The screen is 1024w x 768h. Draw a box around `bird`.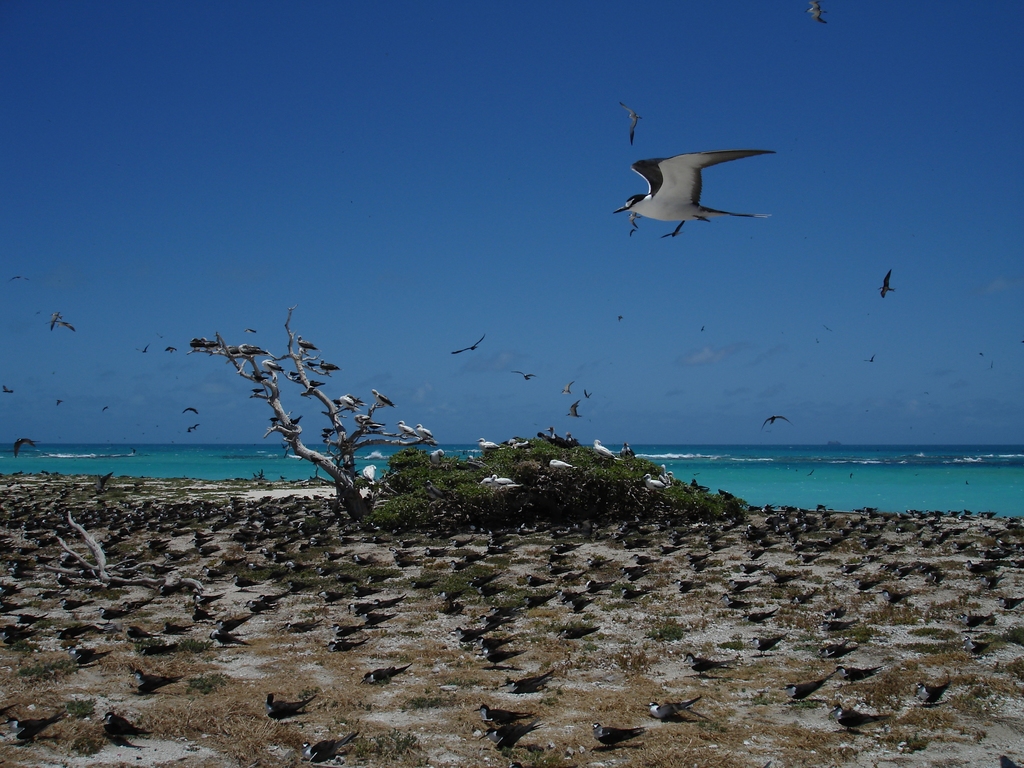
616 588 648 602.
